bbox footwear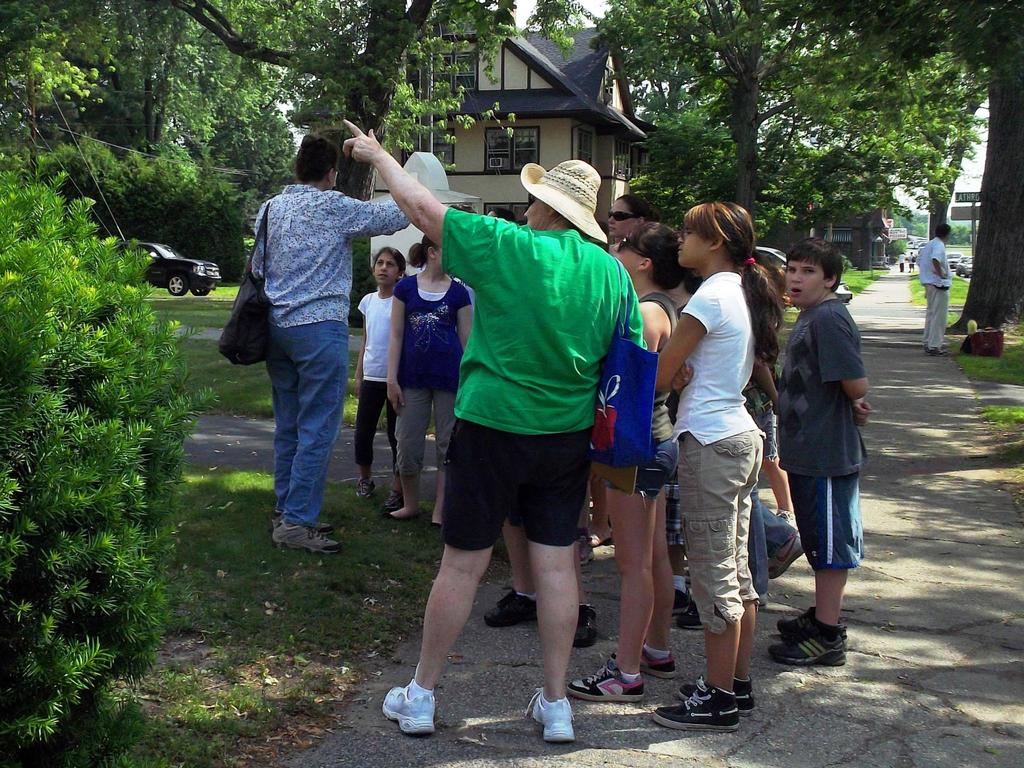
271,508,321,532
